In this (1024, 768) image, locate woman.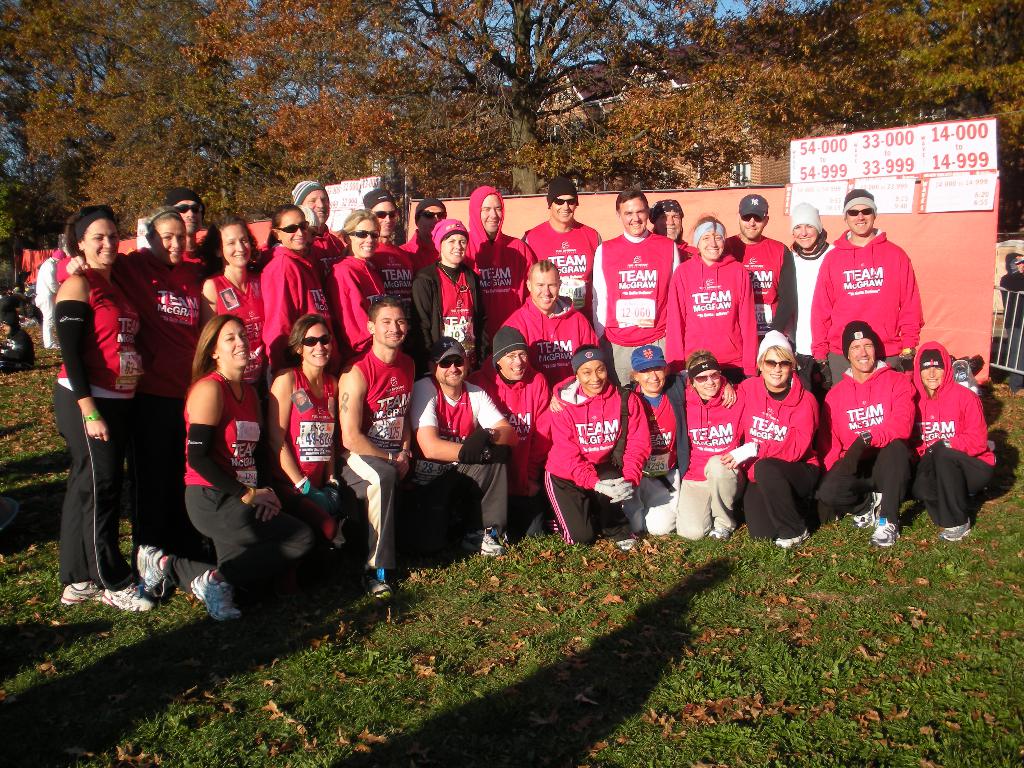
Bounding box: (662,211,760,386).
